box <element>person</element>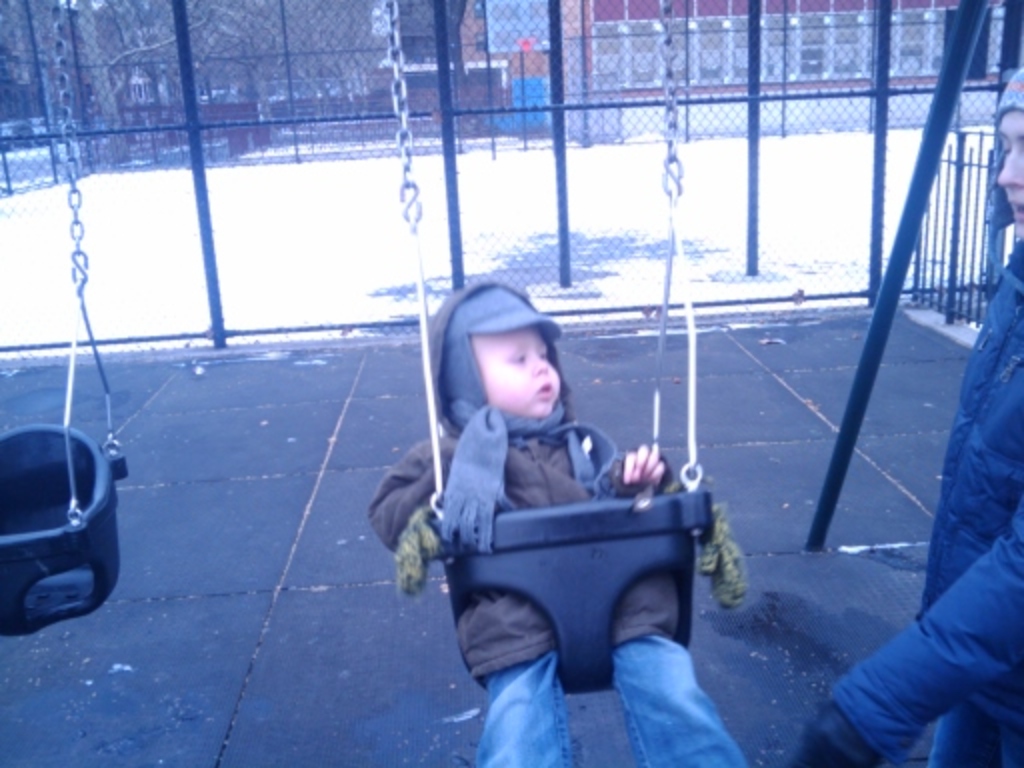
<region>368, 276, 760, 766</region>
